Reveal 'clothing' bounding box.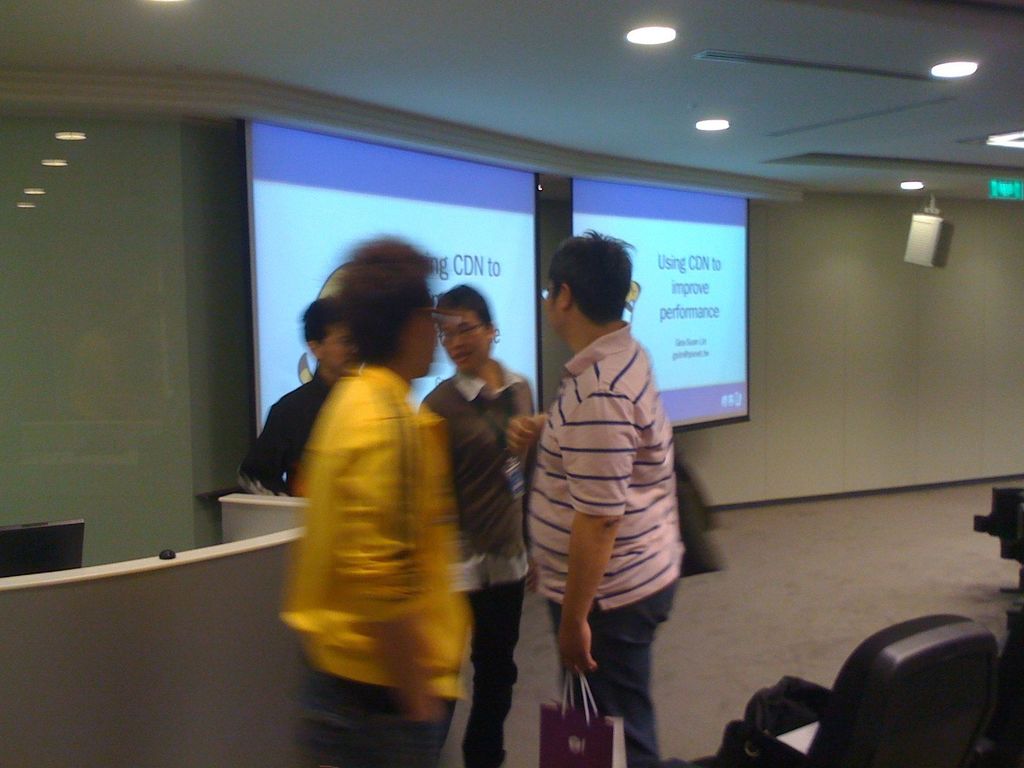
Revealed: box=[280, 359, 485, 767].
